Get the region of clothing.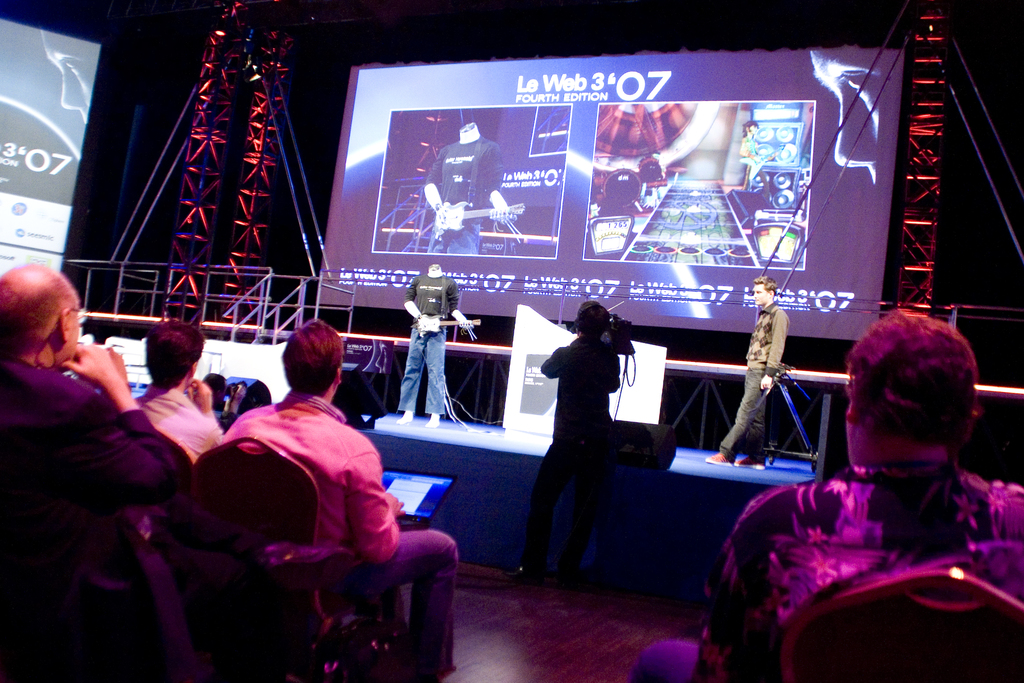
717/300/777/461.
